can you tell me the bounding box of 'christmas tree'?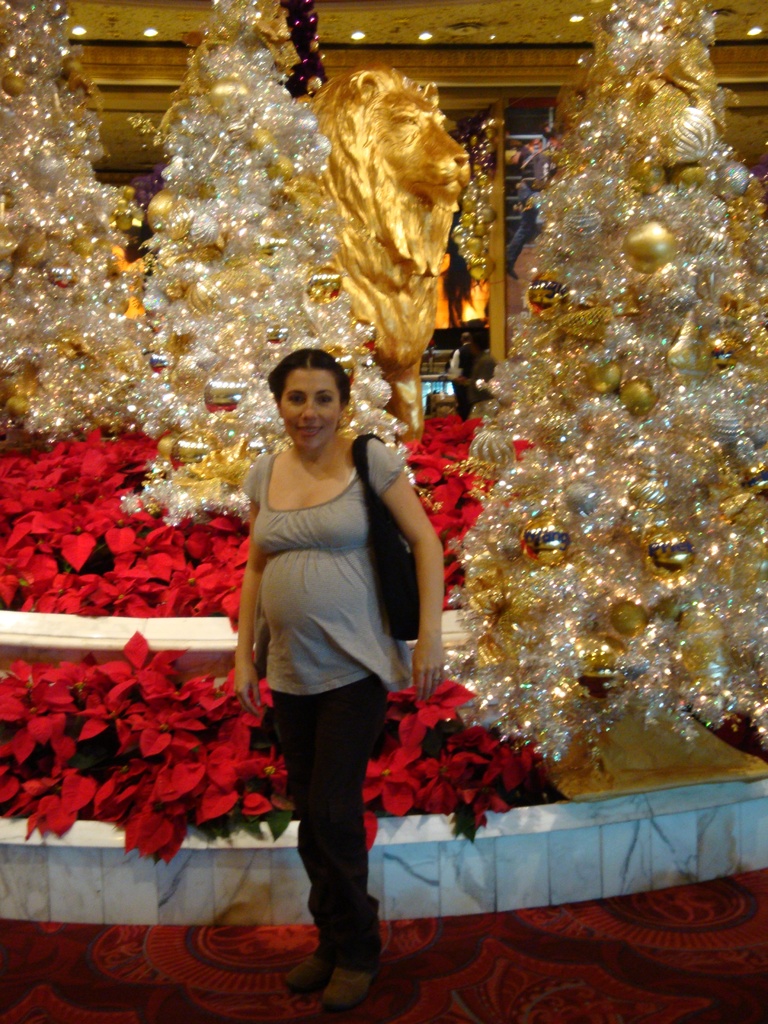
select_region(431, 0, 767, 798).
